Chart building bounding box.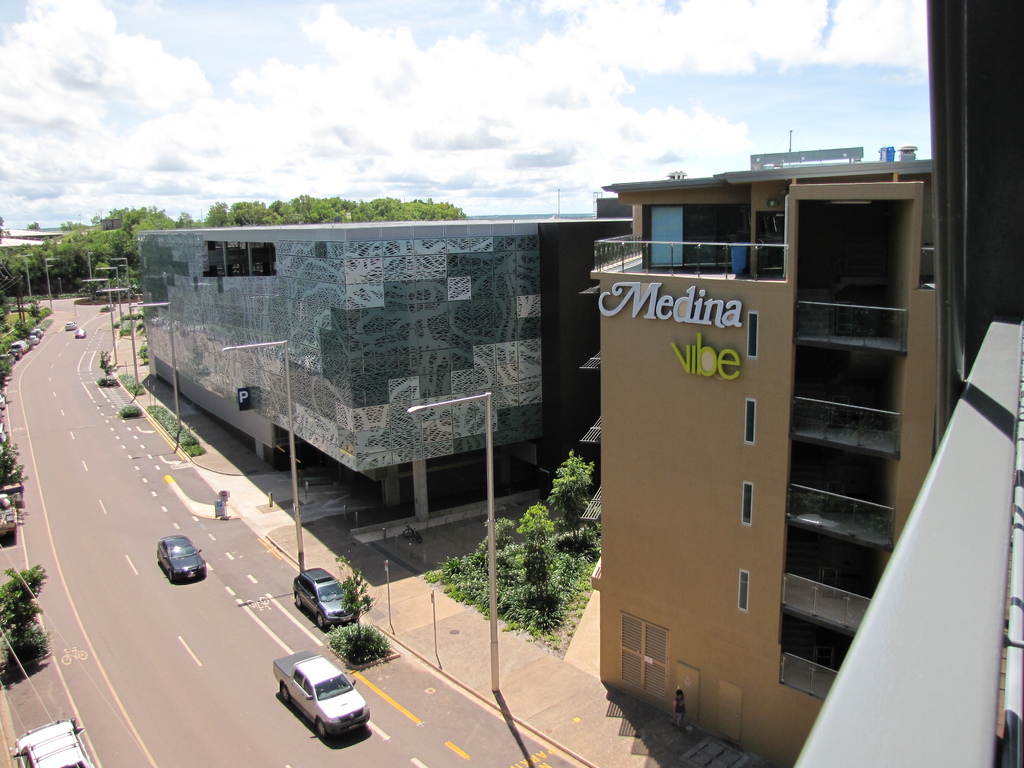
Charted: {"x1": 578, "y1": 158, "x2": 934, "y2": 767}.
